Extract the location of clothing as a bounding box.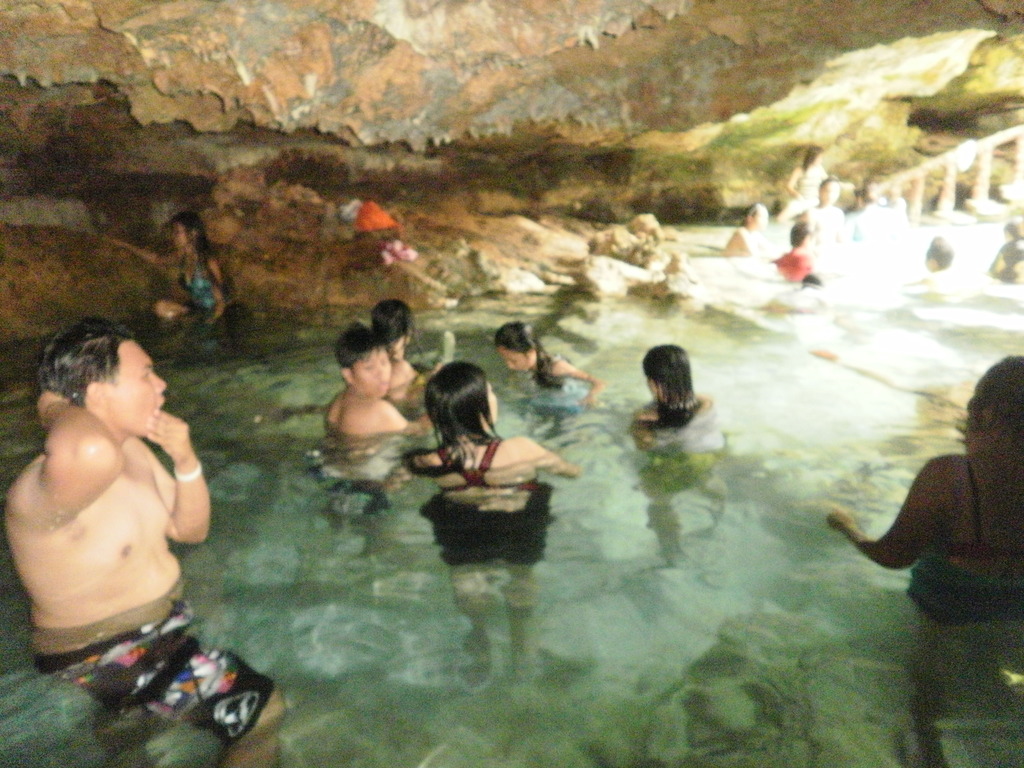
(x1=796, y1=164, x2=821, y2=198).
